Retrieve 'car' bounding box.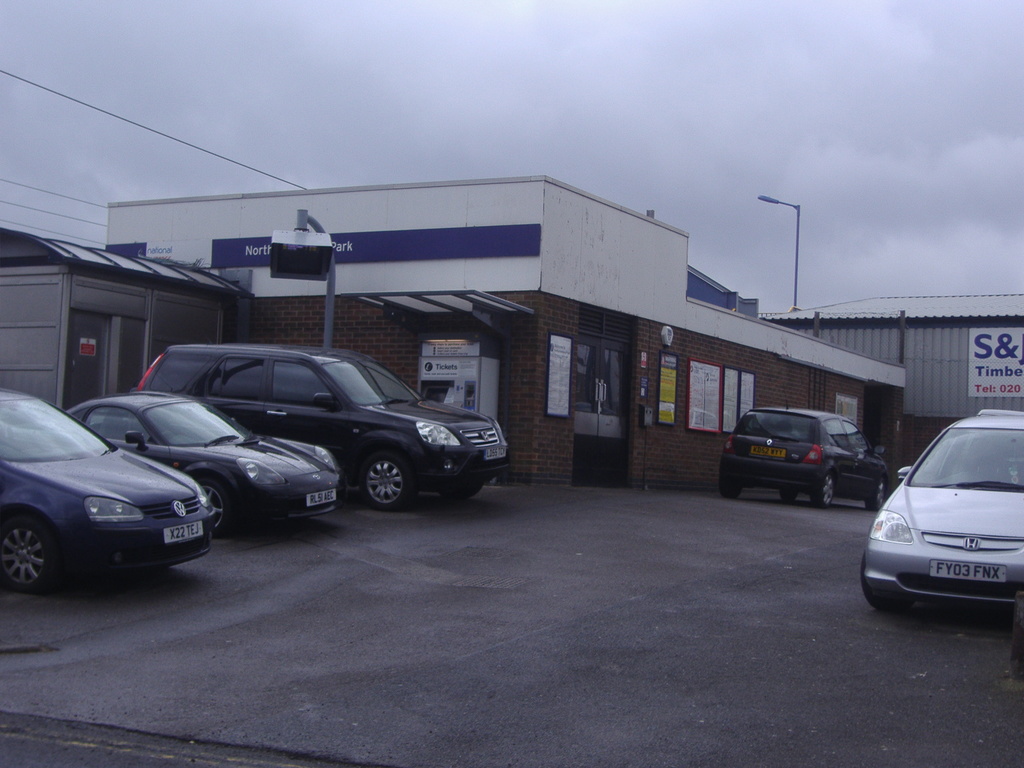
Bounding box: detection(715, 410, 899, 514).
